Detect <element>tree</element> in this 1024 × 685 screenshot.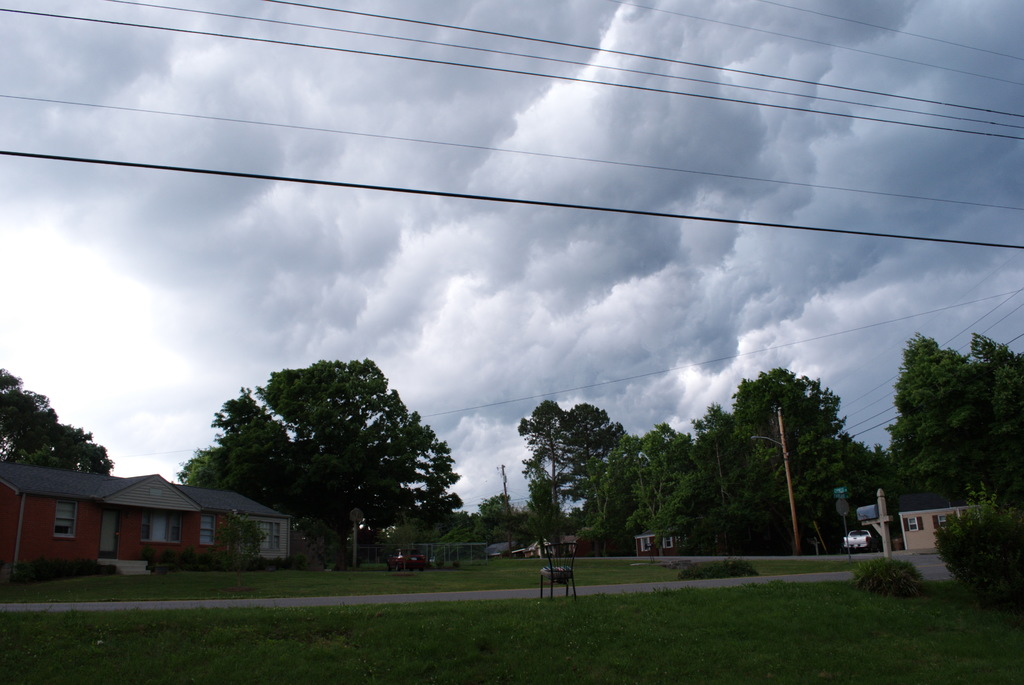
Detection: (692, 398, 772, 541).
